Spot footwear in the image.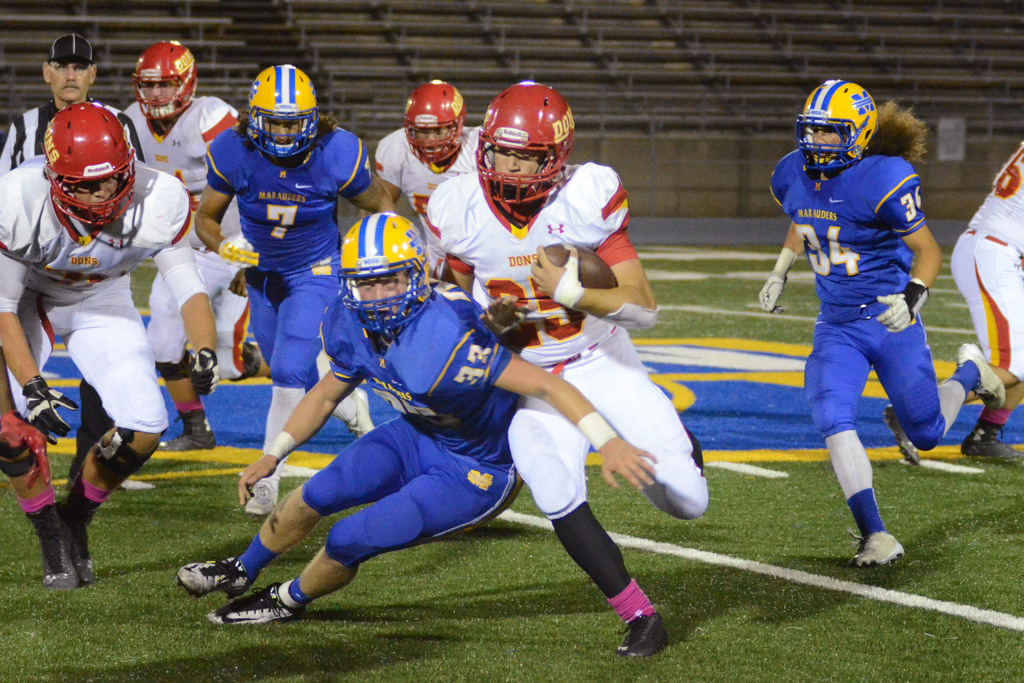
footwear found at 883/406/922/465.
